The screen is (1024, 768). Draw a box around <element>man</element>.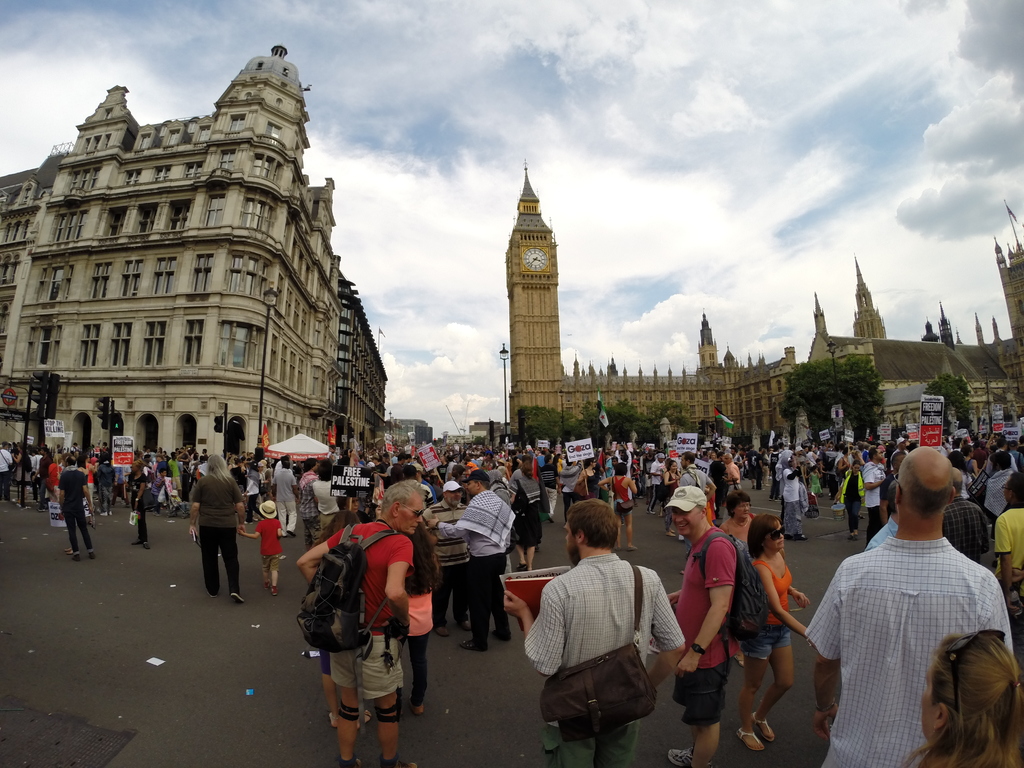
<bbox>51, 456, 95, 560</bbox>.
